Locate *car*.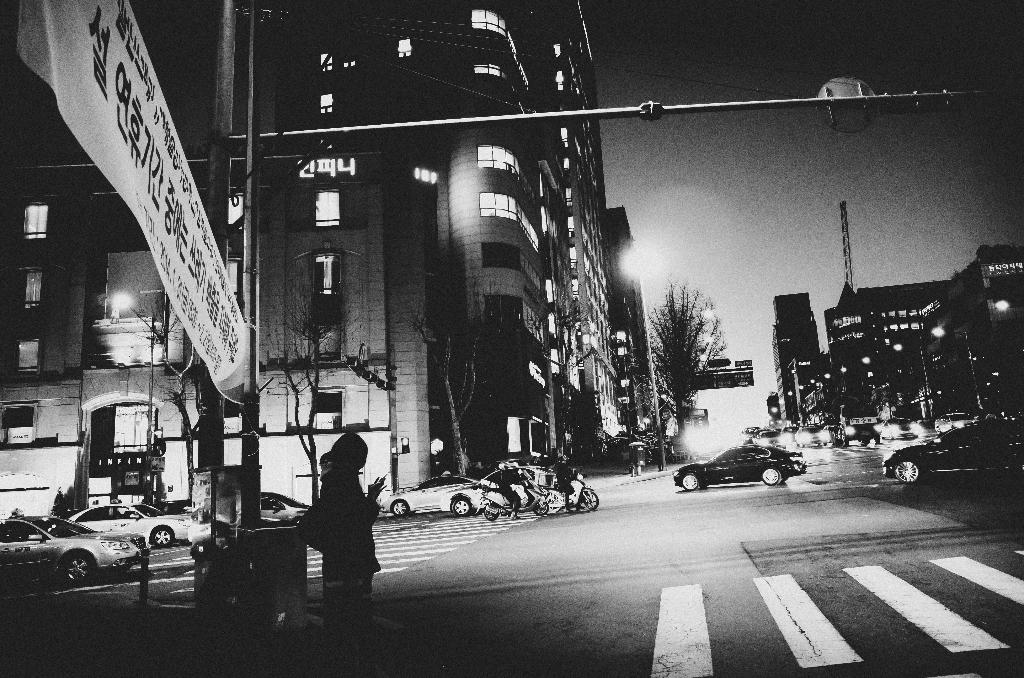
Bounding box: <region>259, 493, 308, 521</region>.
